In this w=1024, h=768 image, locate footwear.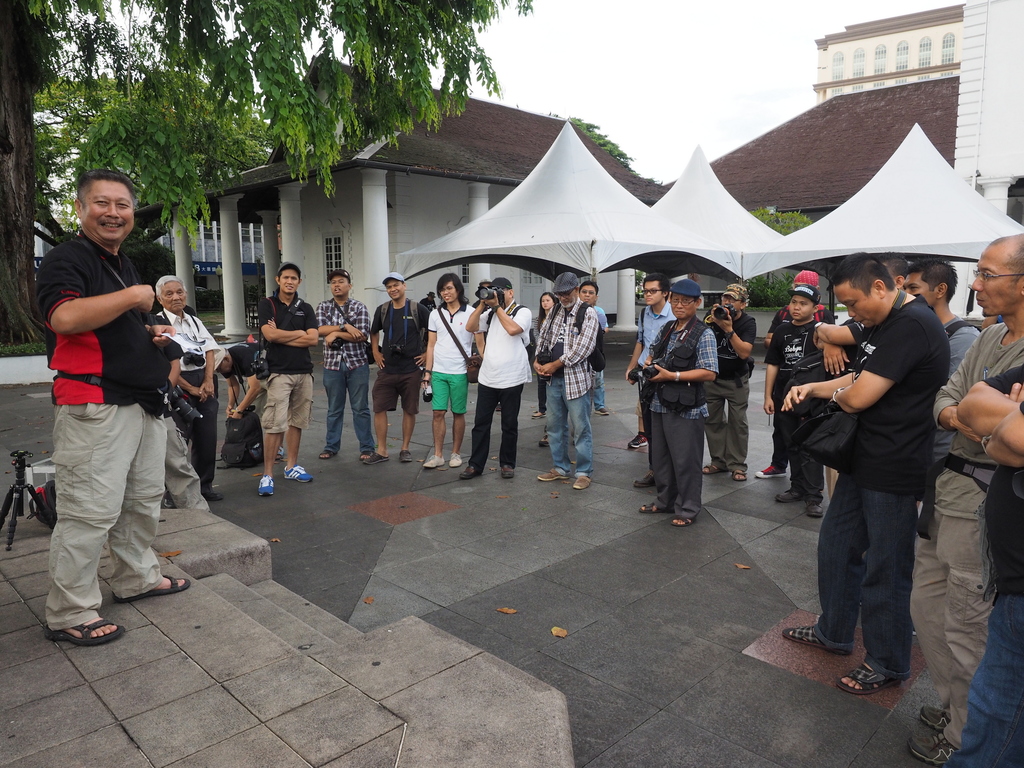
Bounding box: pyautogui.locateOnScreen(402, 452, 410, 463).
